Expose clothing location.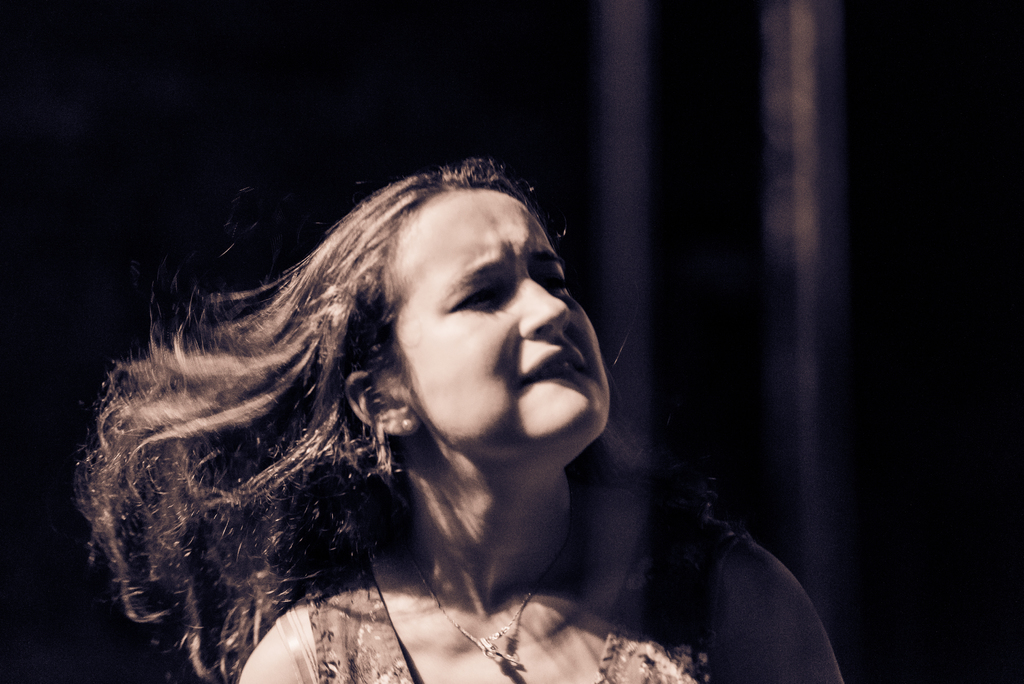
Exposed at left=309, top=511, right=734, bottom=683.
